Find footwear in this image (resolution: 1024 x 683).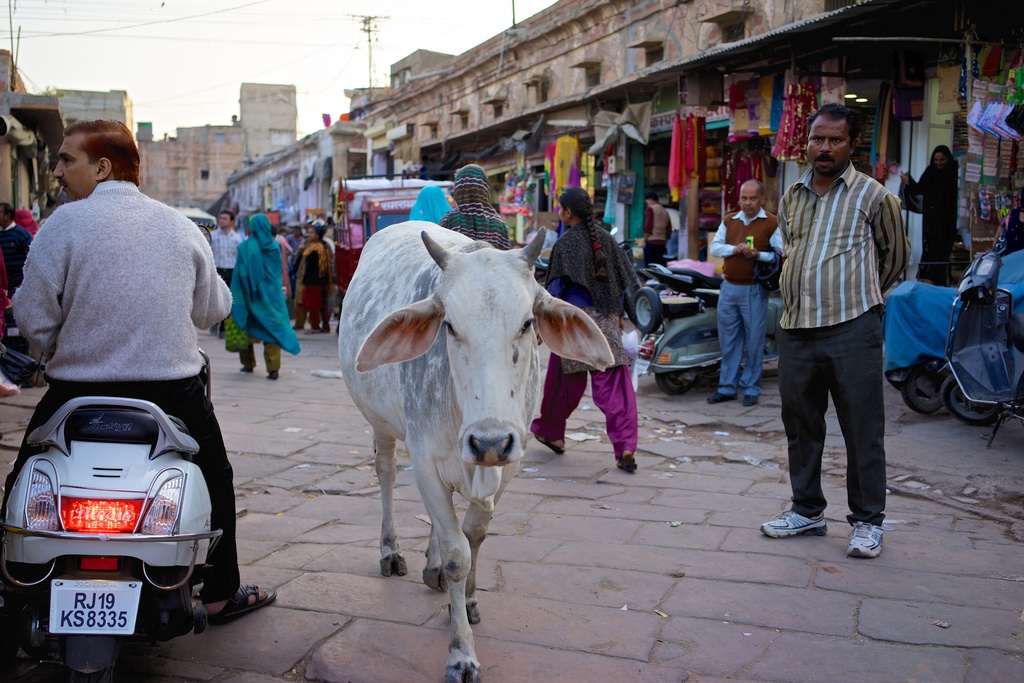
box(264, 368, 278, 378).
